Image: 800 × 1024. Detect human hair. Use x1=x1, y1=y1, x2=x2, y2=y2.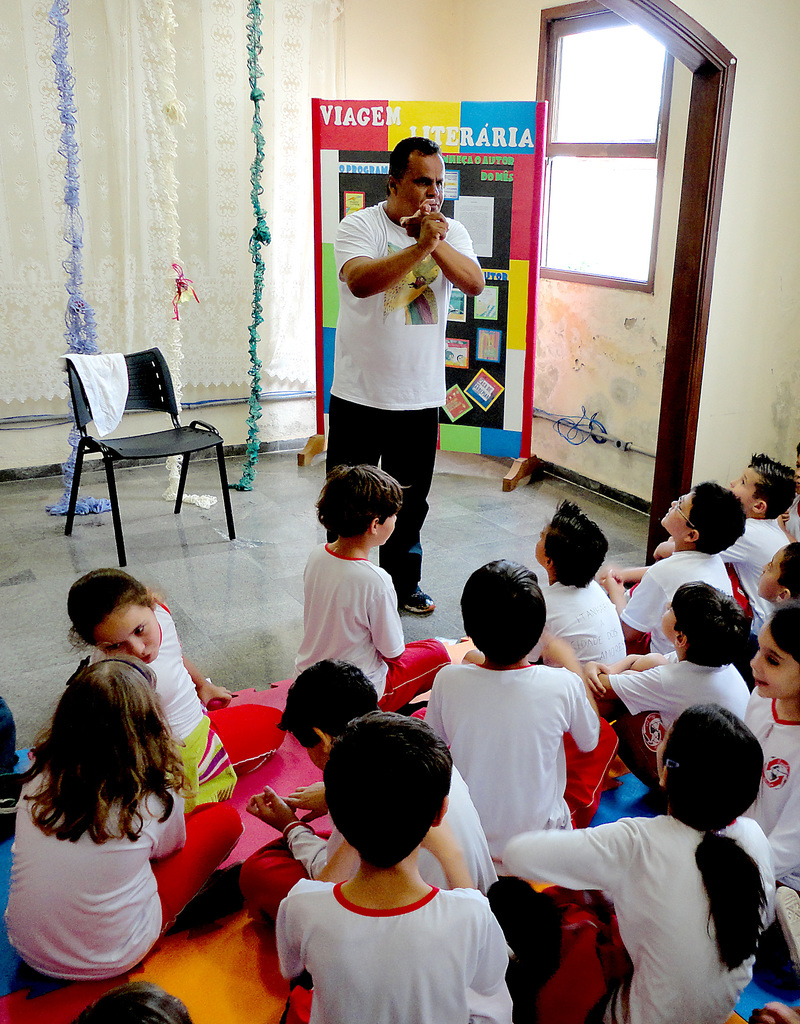
x1=314, y1=448, x2=408, y2=548.
